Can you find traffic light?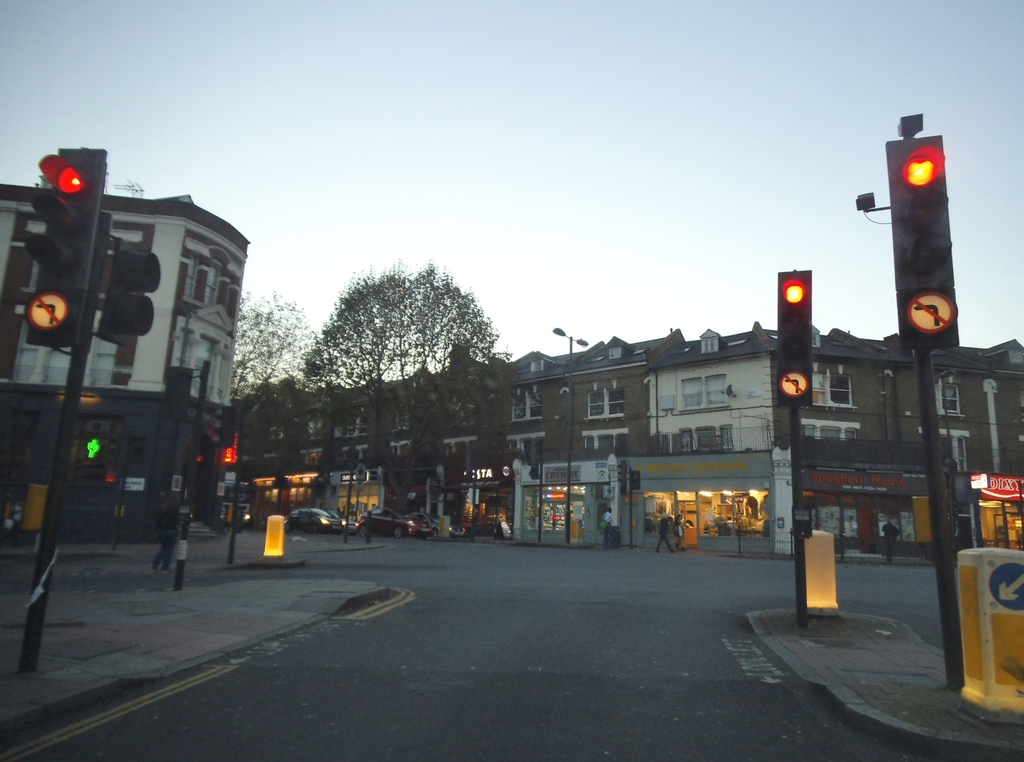
Yes, bounding box: {"left": 22, "top": 147, "right": 110, "bottom": 293}.
